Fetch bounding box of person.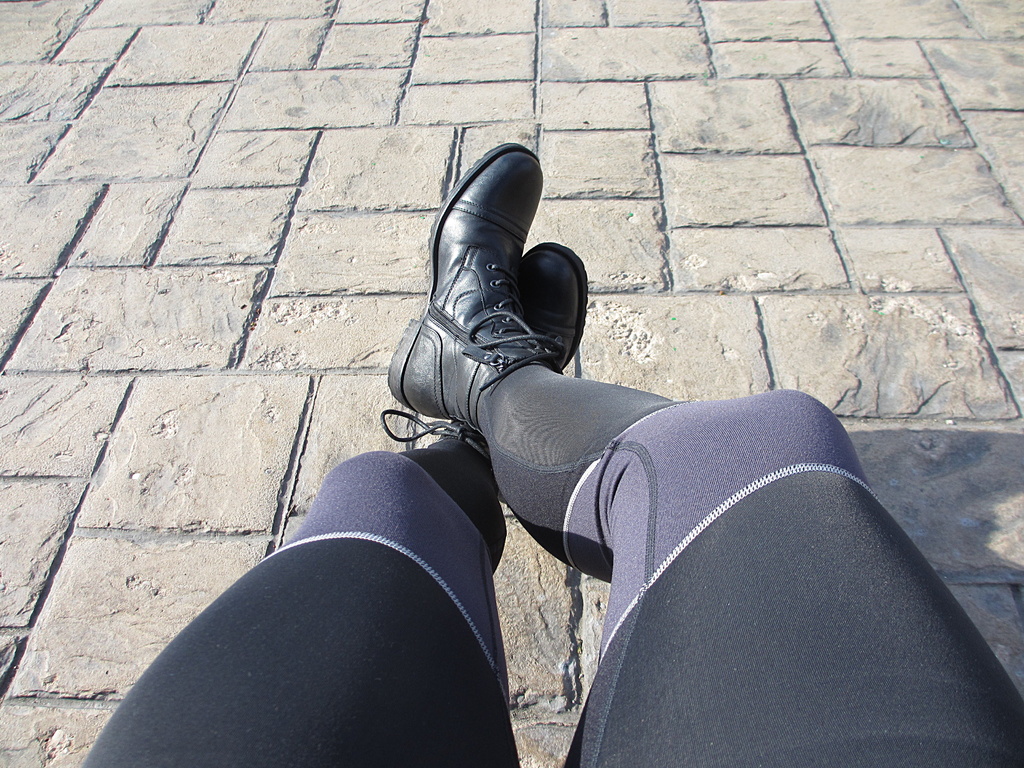
Bbox: pyautogui.locateOnScreen(83, 140, 1023, 767).
